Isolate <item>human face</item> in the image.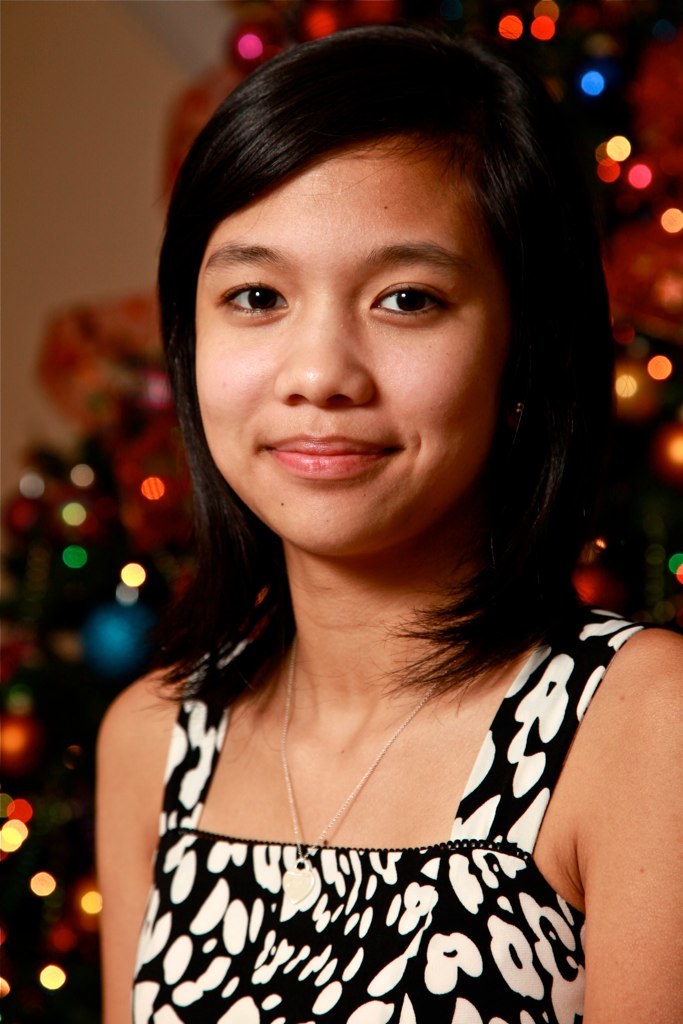
Isolated region: <bbox>194, 148, 515, 550</bbox>.
